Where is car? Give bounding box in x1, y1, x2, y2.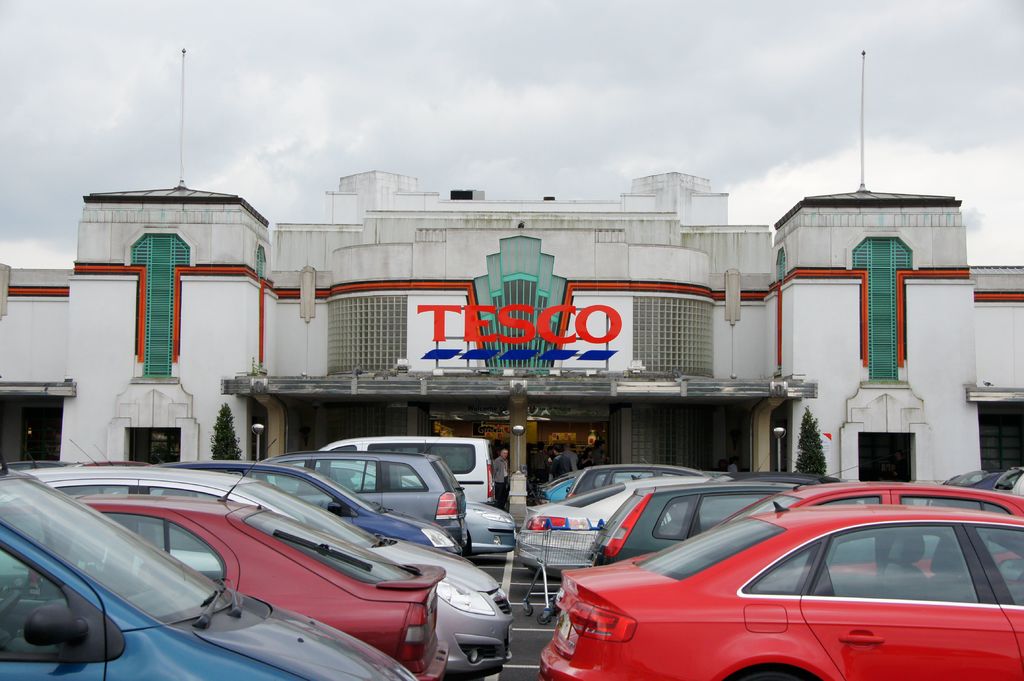
716, 481, 1023, 528.
